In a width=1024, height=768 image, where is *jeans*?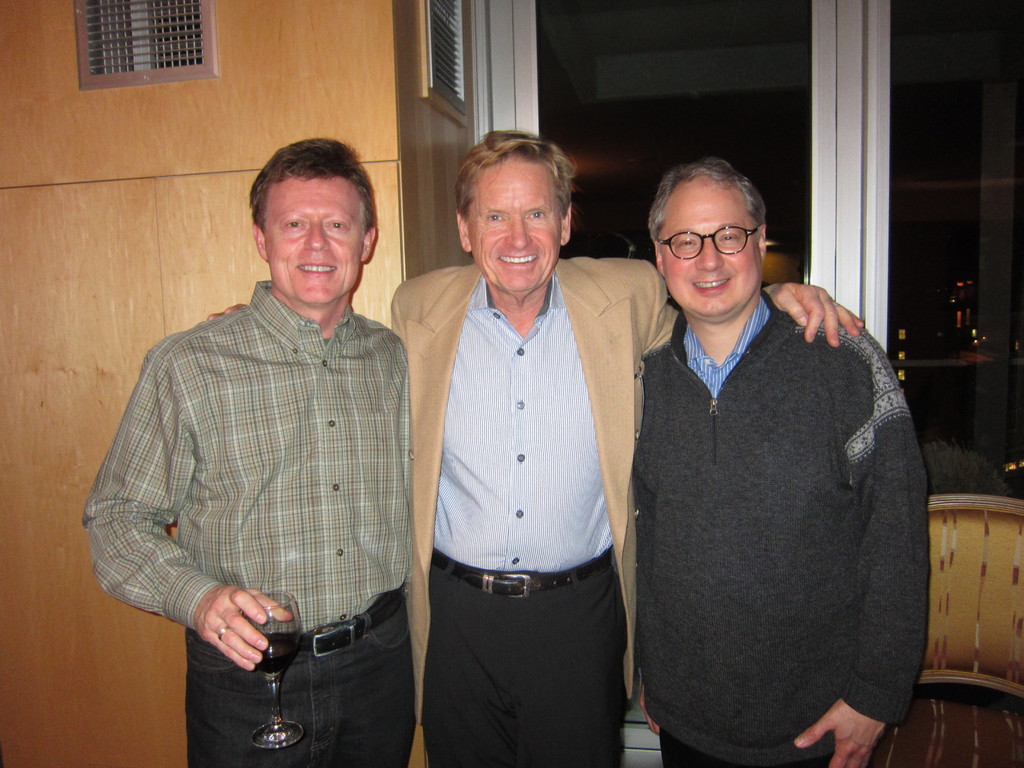
bbox=(188, 587, 411, 767).
